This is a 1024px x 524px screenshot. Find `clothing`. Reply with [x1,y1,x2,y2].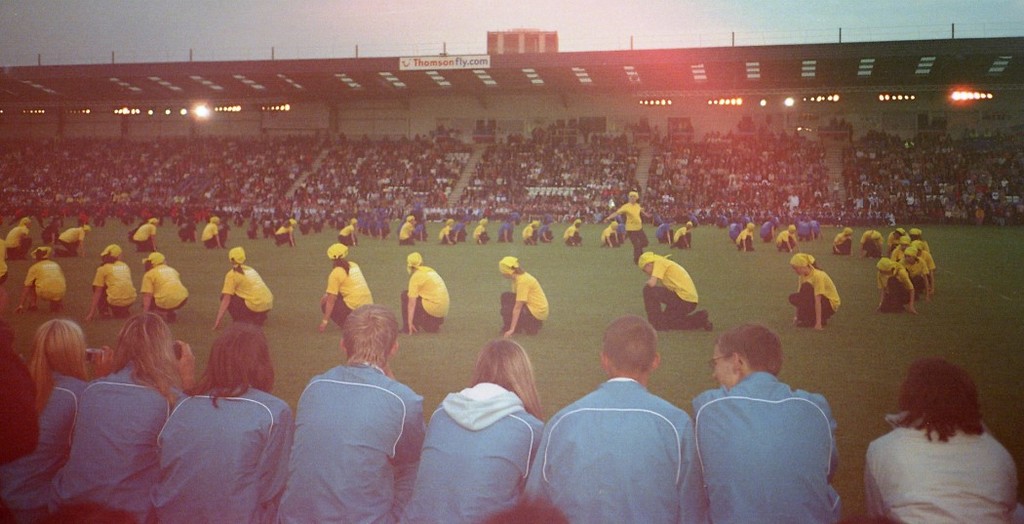
[863,231,887,262].
